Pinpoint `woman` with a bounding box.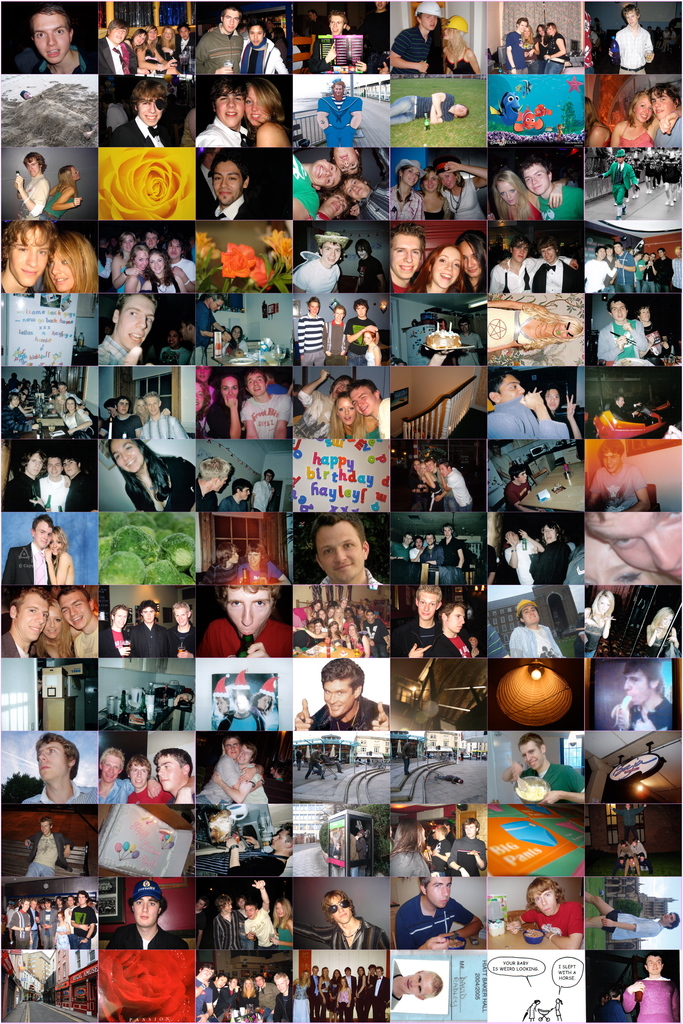
{"x1": 144, "y1": 250, "x2": 184, "y2": 289}.
